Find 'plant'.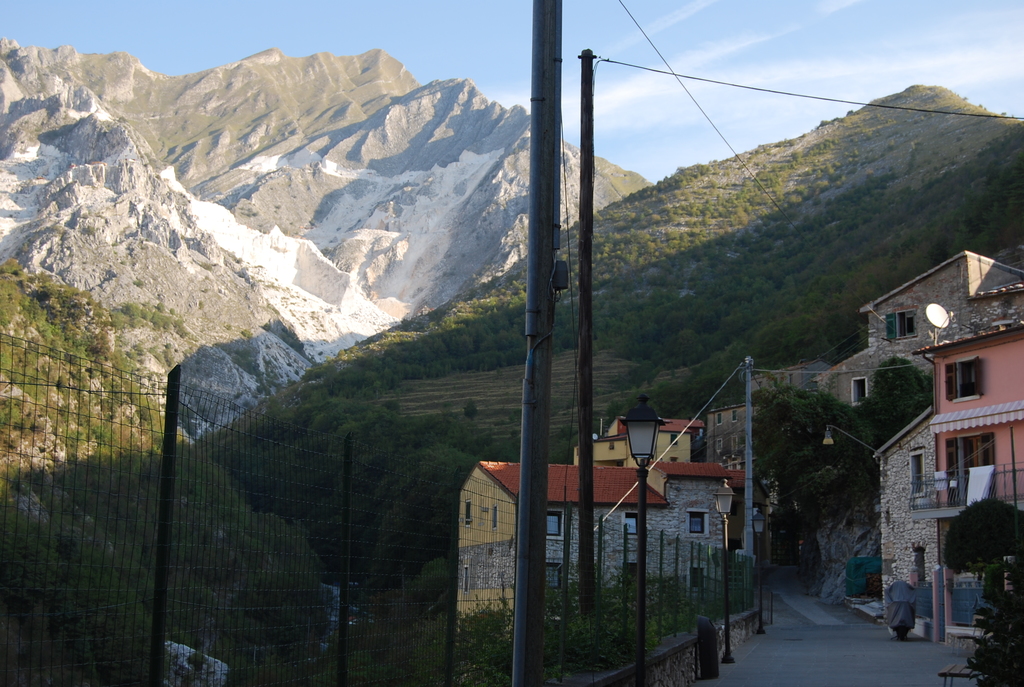
<bbox>963, 603, 1023, 686</bbox>.
